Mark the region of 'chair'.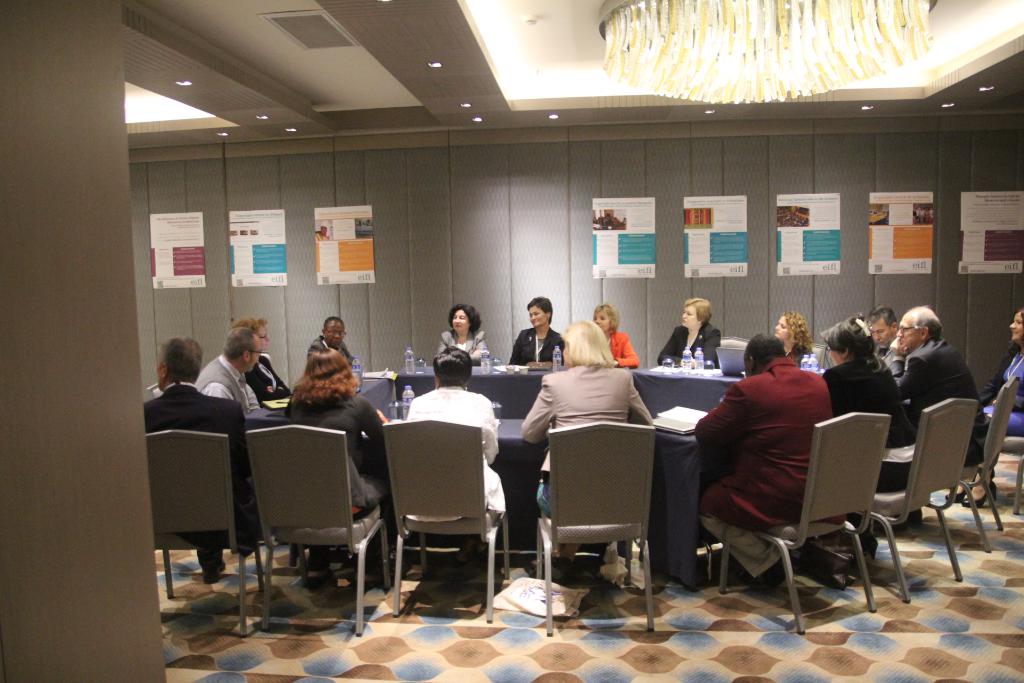
Region: bbox=[243, 422, 388, 634].
